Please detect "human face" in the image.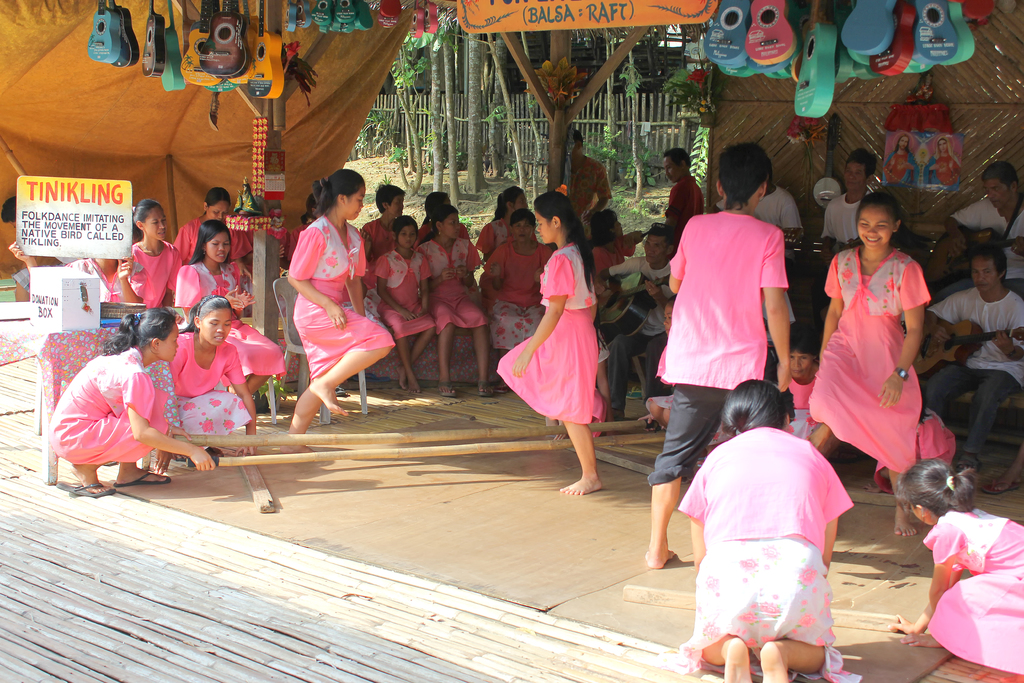
<bbox>202, 310, 228, 348</bbox>.
